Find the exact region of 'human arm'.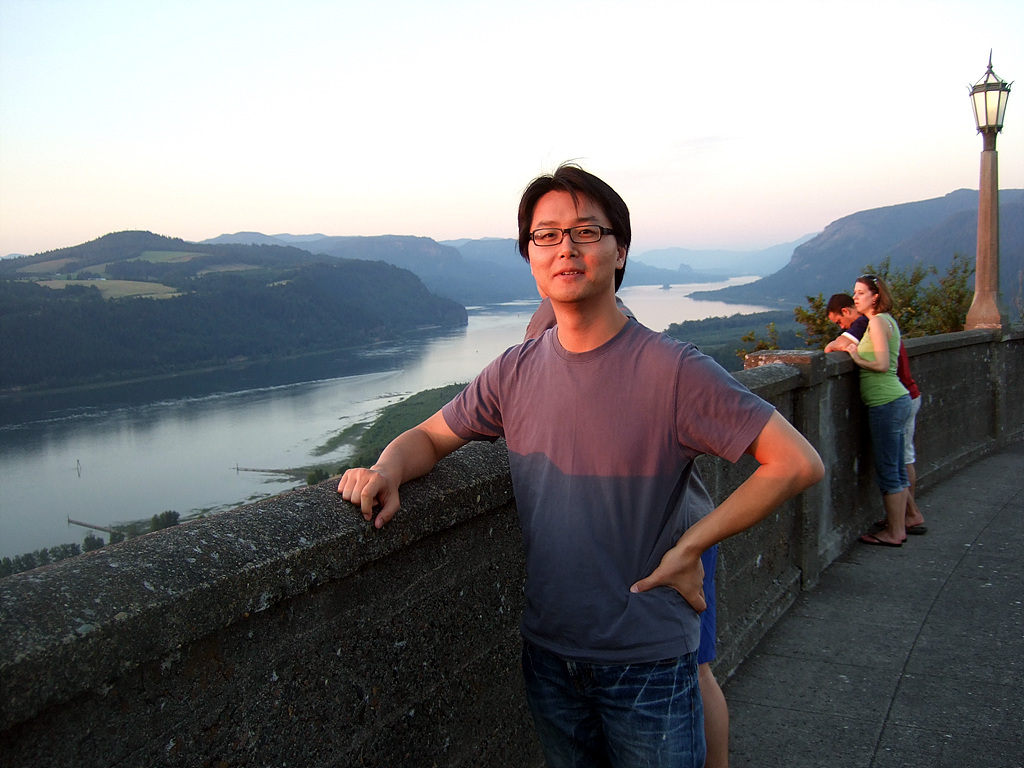
Exact region: <box>837,312,891,375</box>.
